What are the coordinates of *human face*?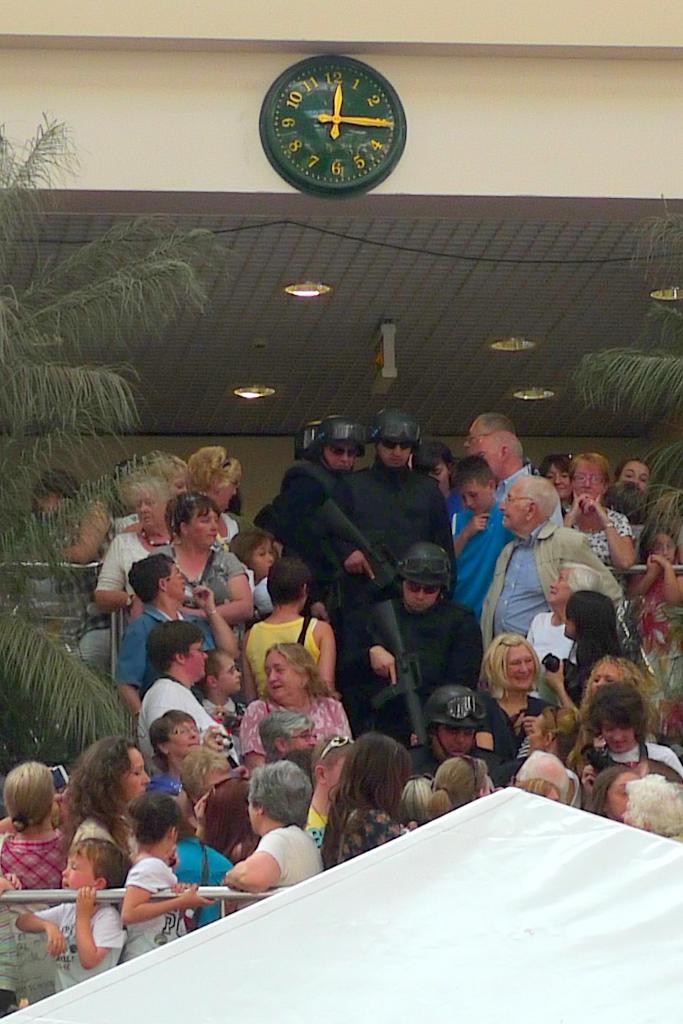
(268, 652, 309, 697).
